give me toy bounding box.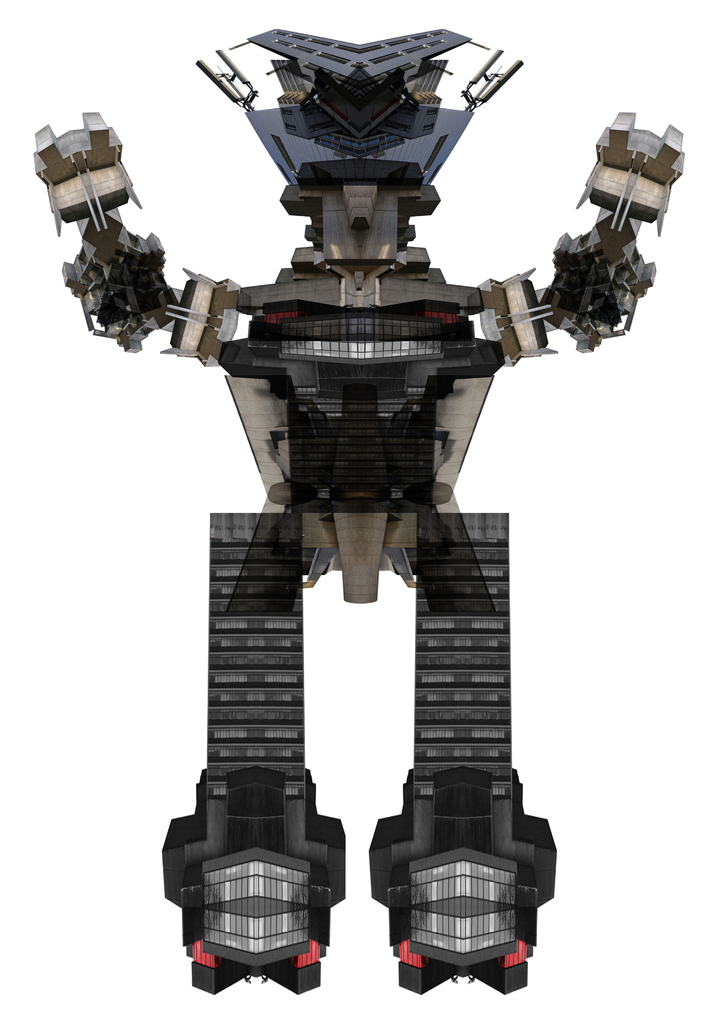
(x1=26, y1=15, x2=691, y2=1007).
